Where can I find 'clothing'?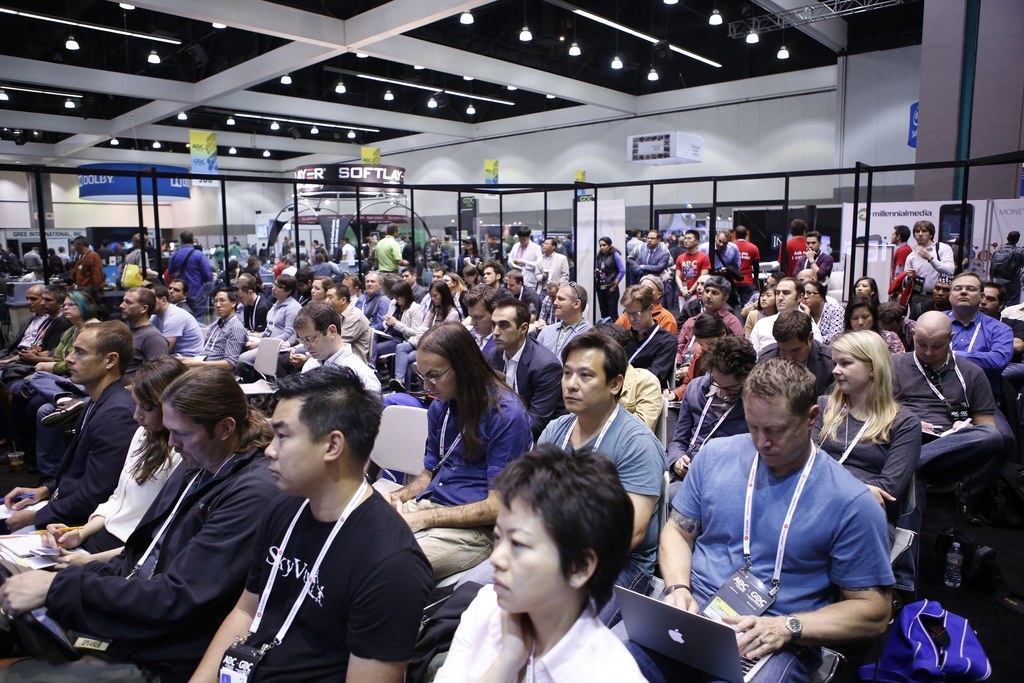
You can find it at <box>533,402,667,623</box>.
